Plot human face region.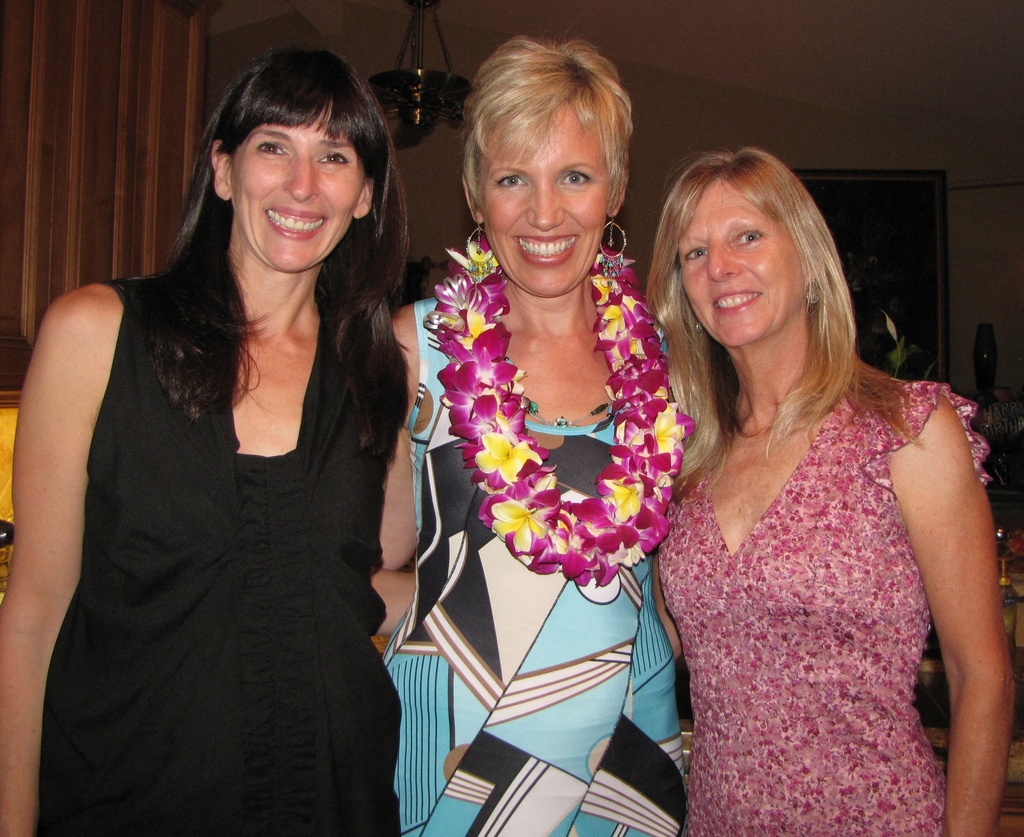
Plotted at <region>678, 180, 802, 352</region>.
